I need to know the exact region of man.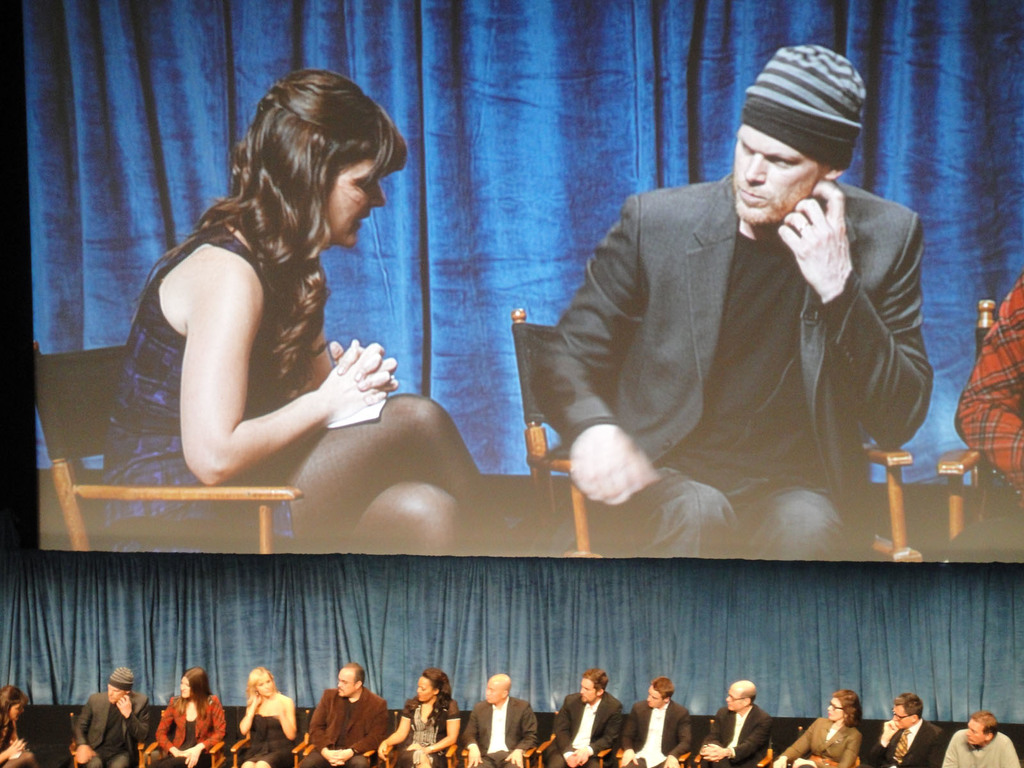
Region: l=686, t=678, r=765, b=767.
